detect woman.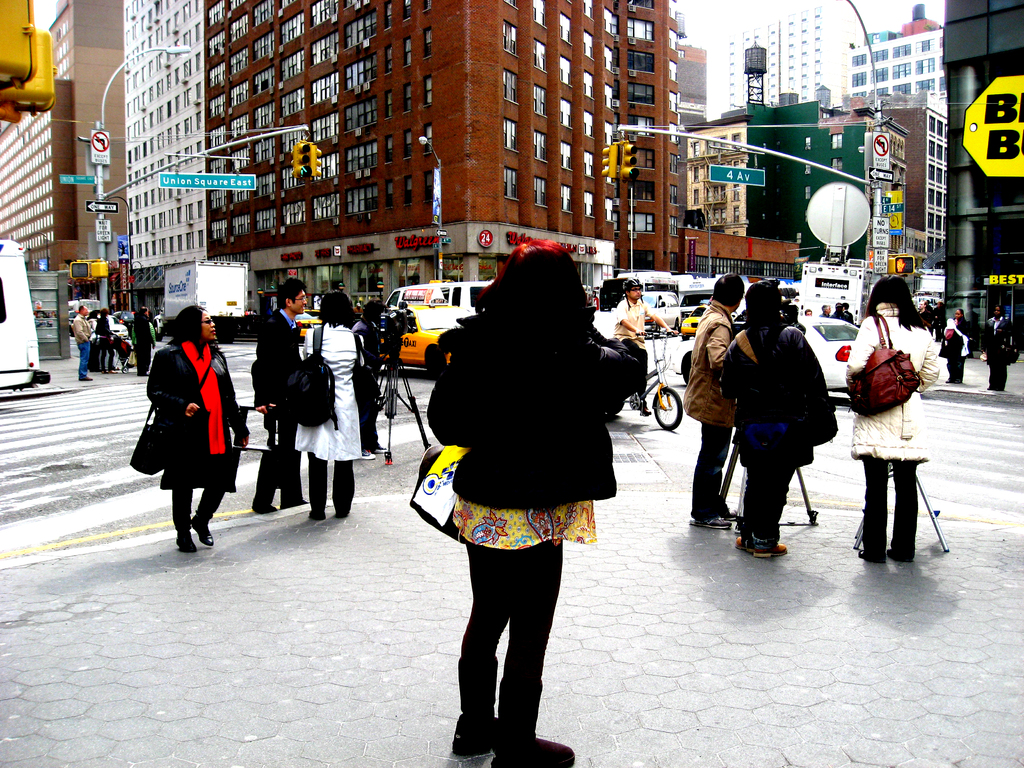
Detected at <region>944, 307, 966, 386</region>.
